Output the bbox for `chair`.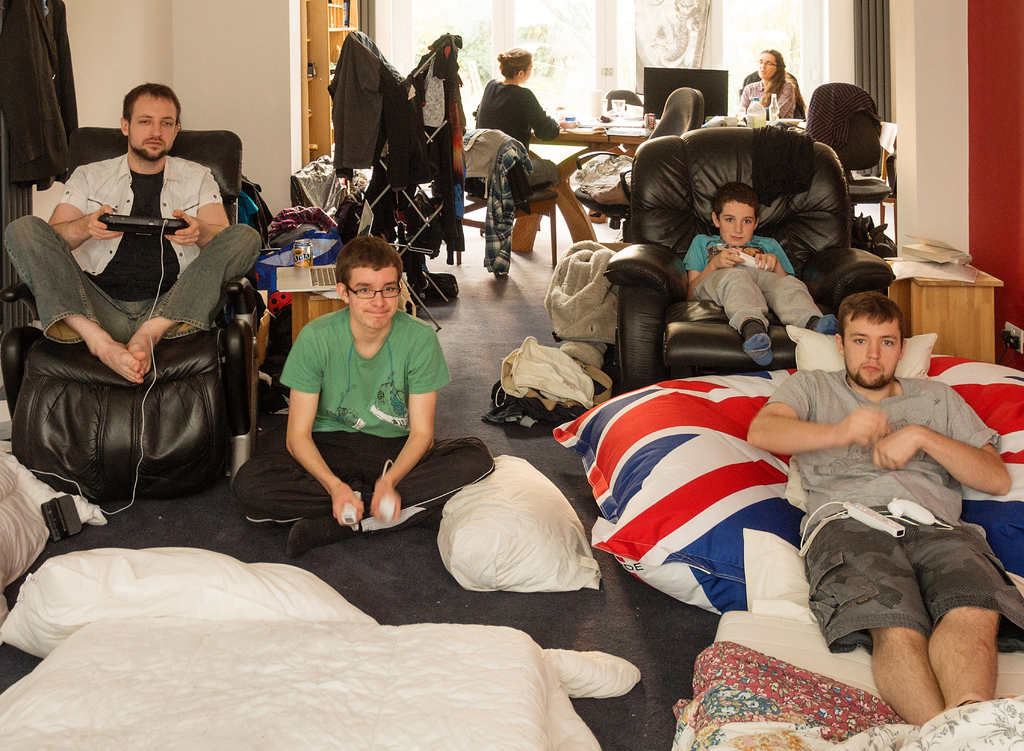
(808,83,893,227).
